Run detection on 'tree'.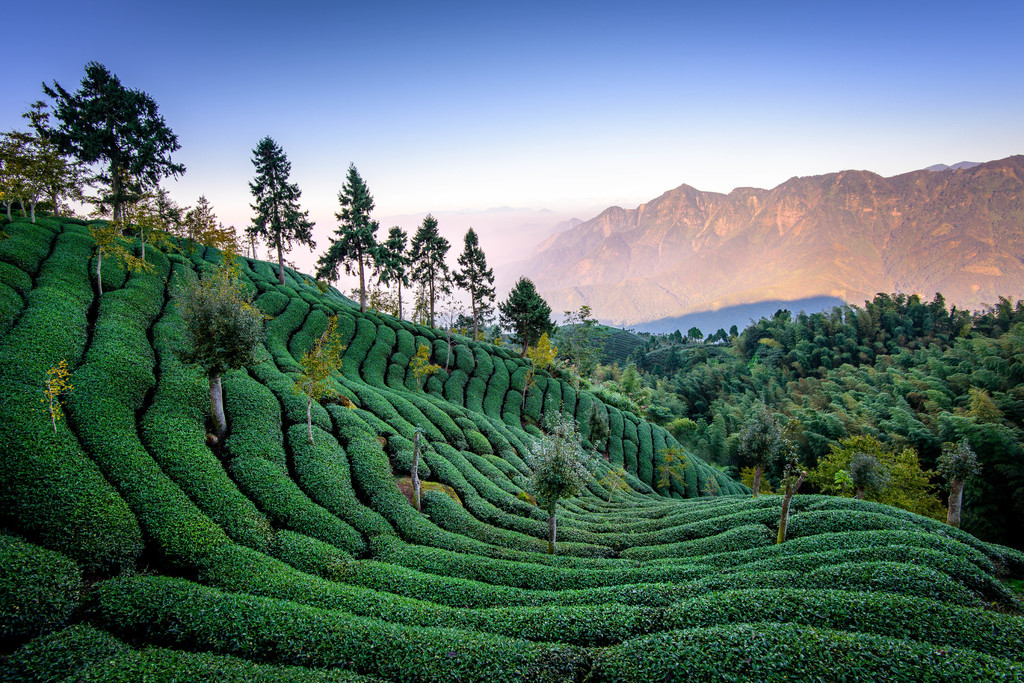
Result: detection(517, 409, 609, 559).
